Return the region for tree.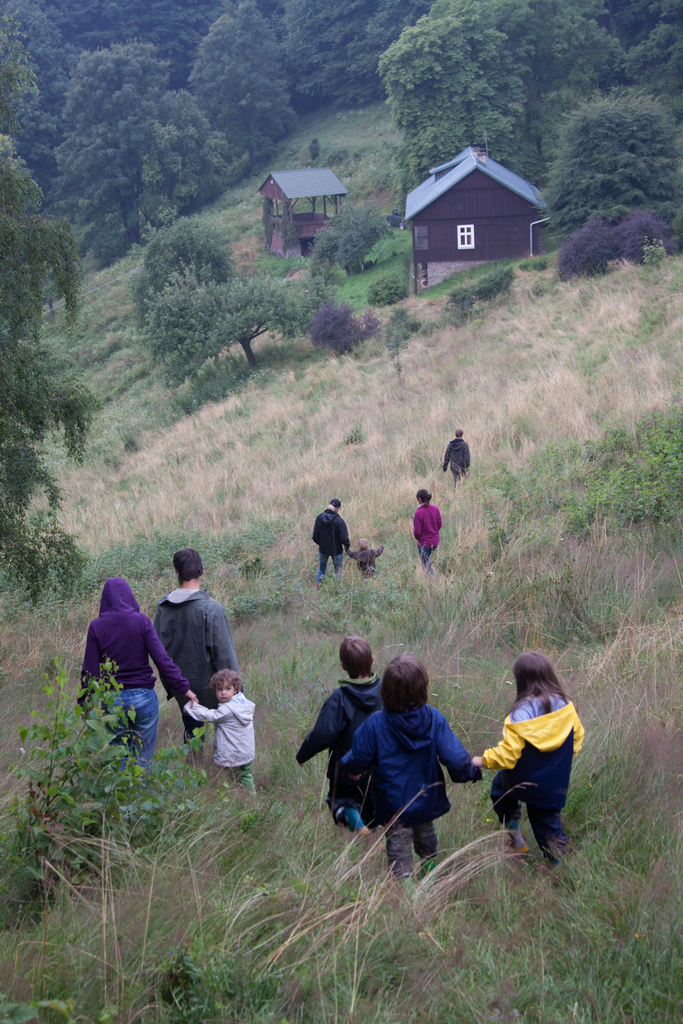
bbox=[56, 23, 246, 258].
